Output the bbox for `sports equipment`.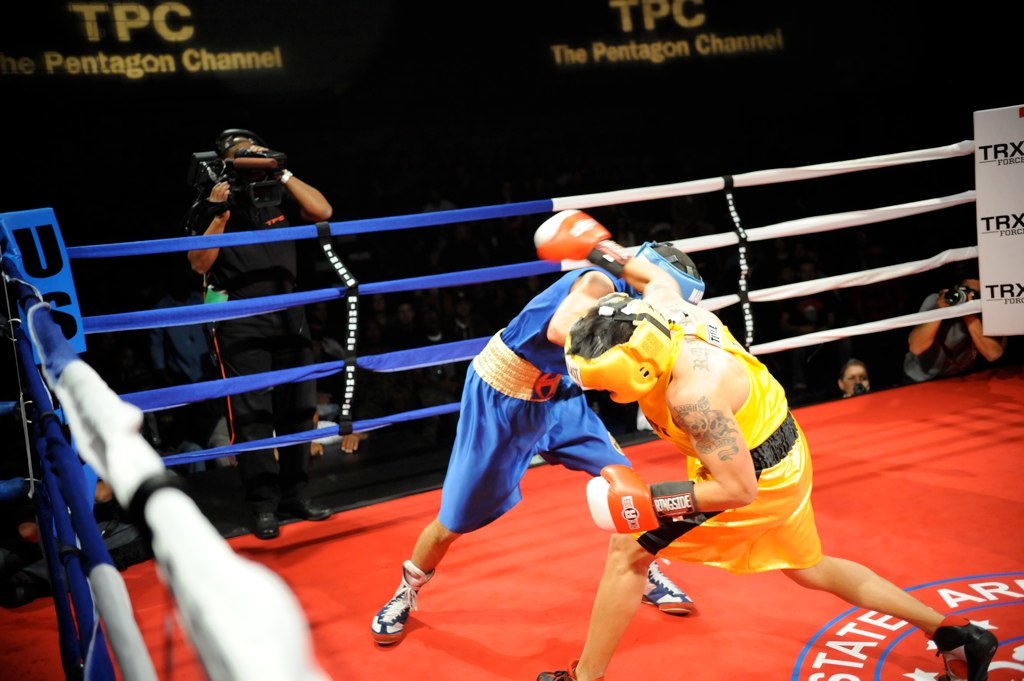
[left=928, top=621, right=995, bottom=678].
